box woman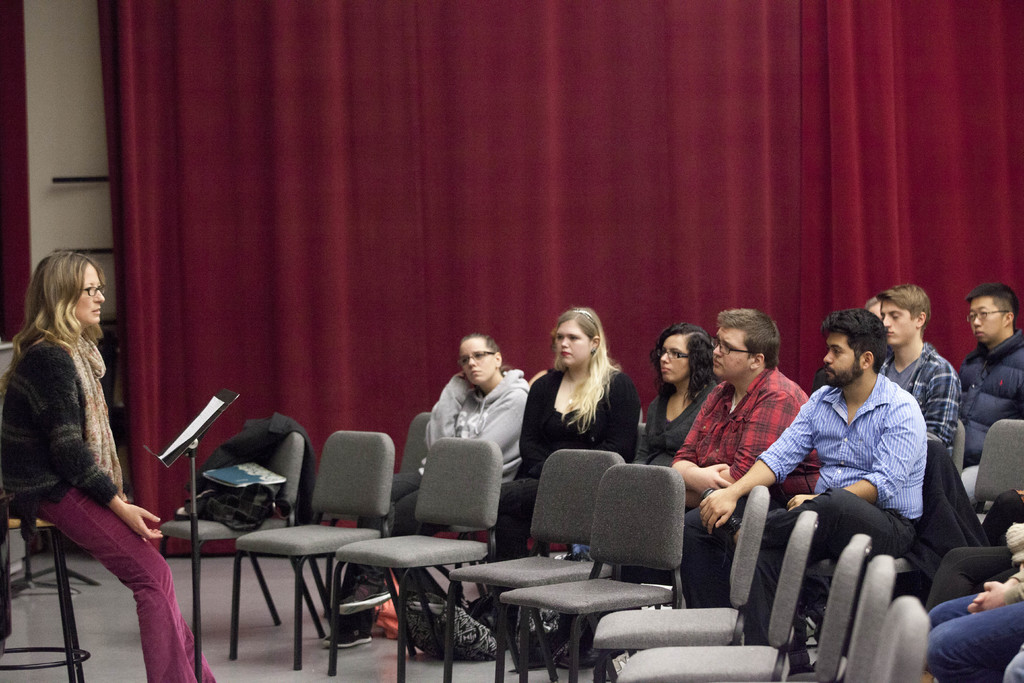
crop(632, 323, 719, 468)
